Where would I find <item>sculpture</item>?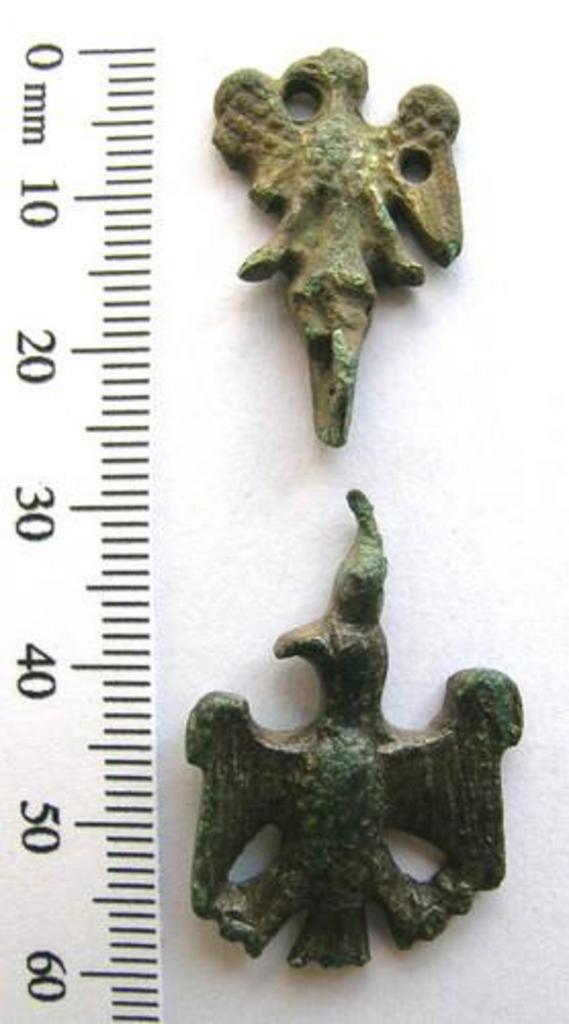
At (left=192, top=483, right=522, bottom=993).
